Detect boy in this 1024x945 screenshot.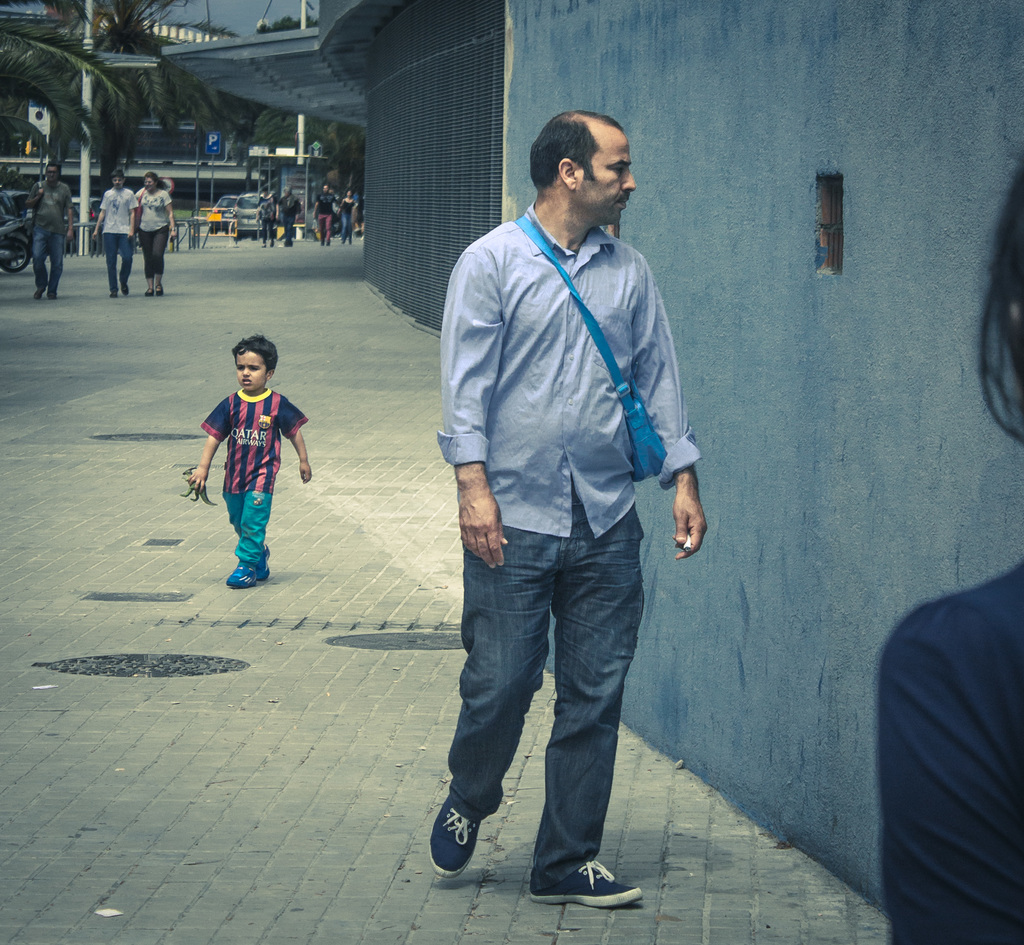
Detection: 186/335/314/595.
